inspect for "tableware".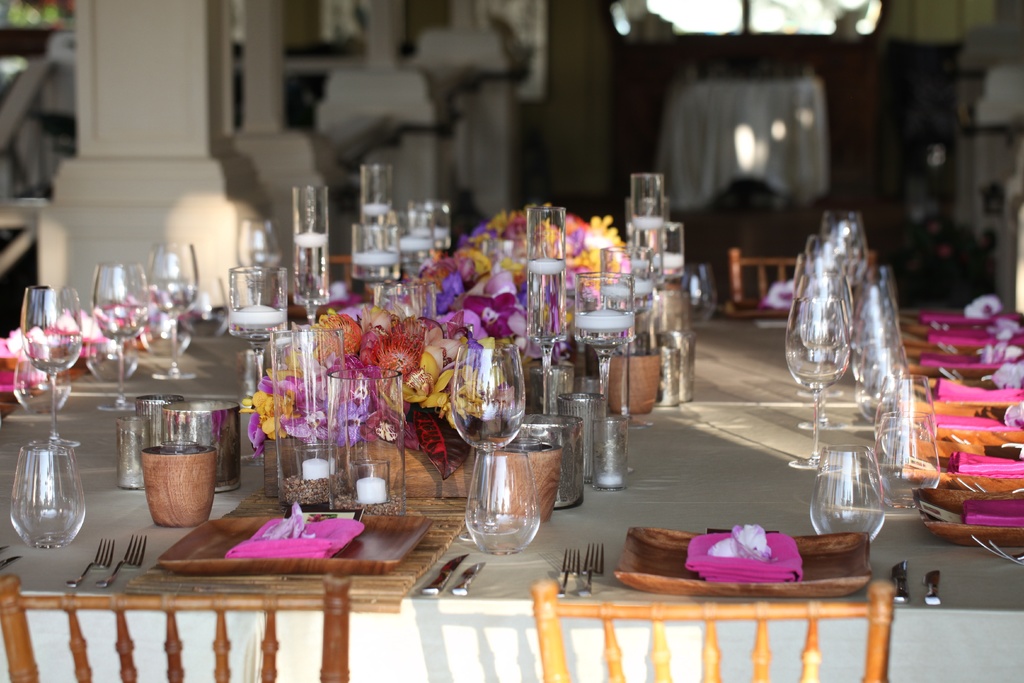
Inspection: region(147, 238, 199, 379).
